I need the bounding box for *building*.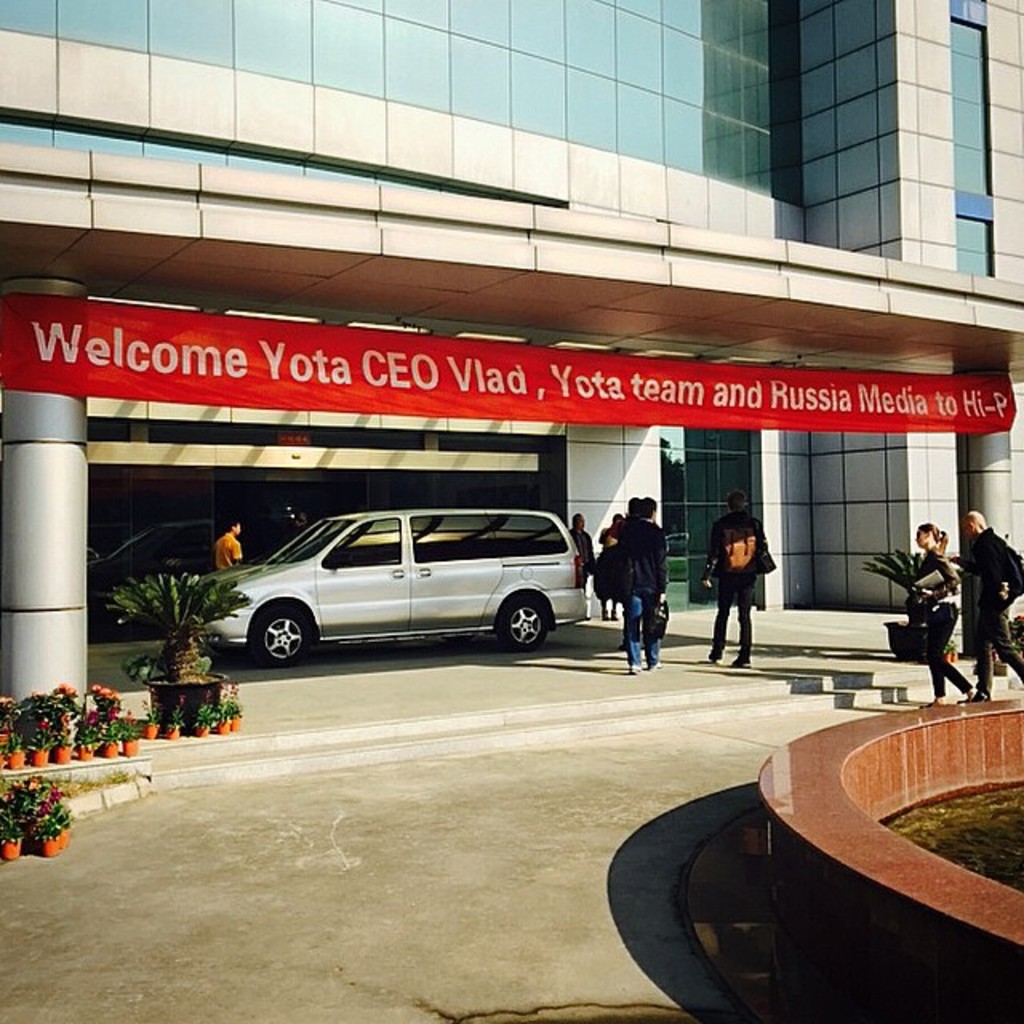
Here it is: [0,0,1022,750].
